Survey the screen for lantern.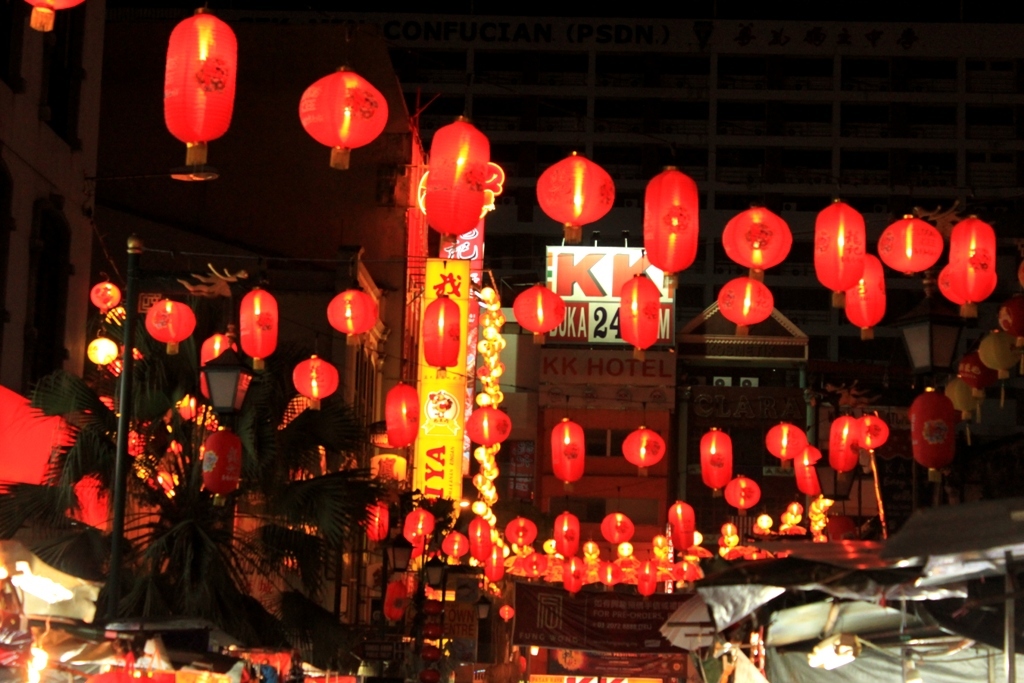
Survey found: 950:217:997:270.
